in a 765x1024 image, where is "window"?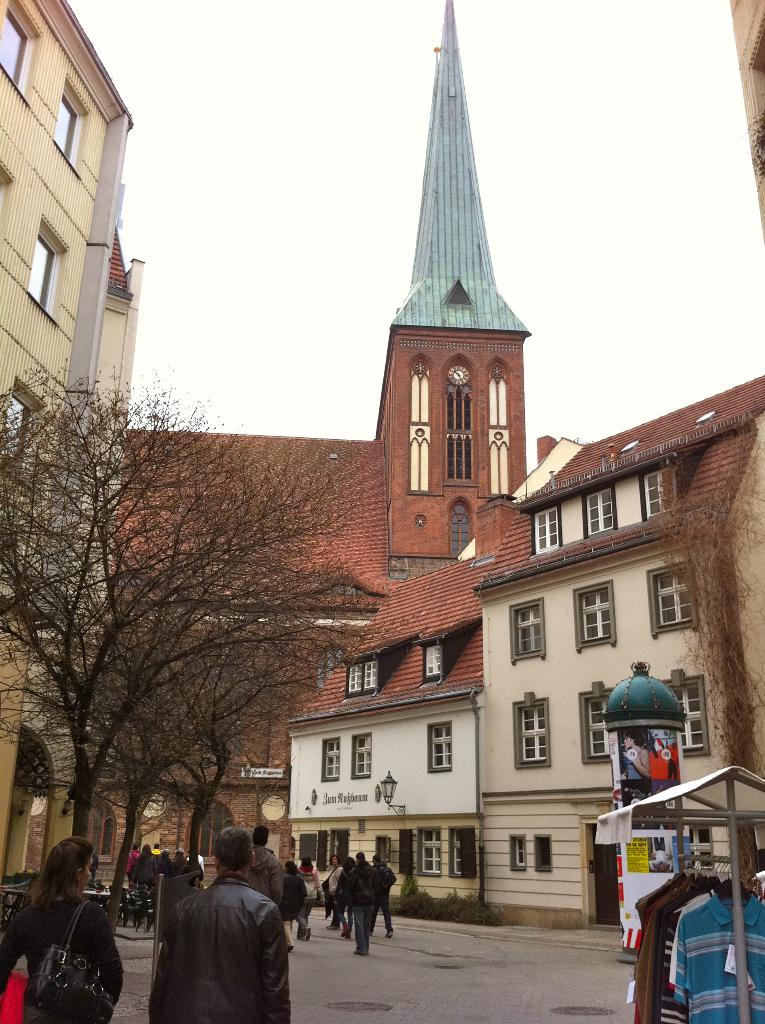
Rect(347, 662, 382, 693).
